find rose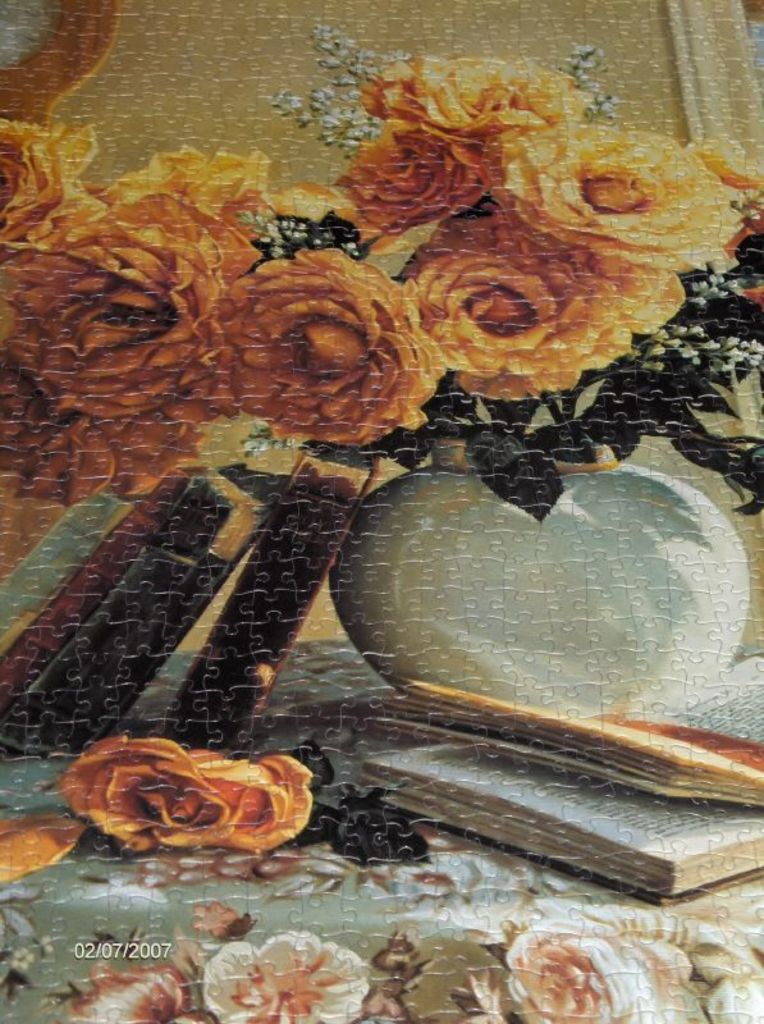
(left=502, top=897, right=696, bottom=1023)
